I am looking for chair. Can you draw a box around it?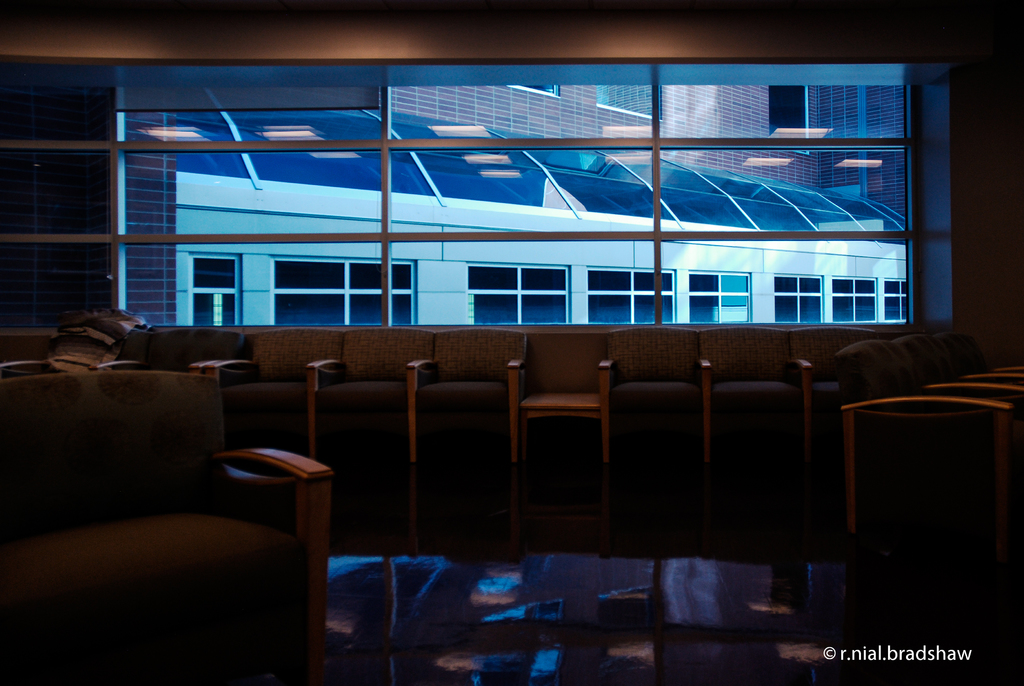
Sure, the bounding box is bbox(0, 364, 337, 685).
